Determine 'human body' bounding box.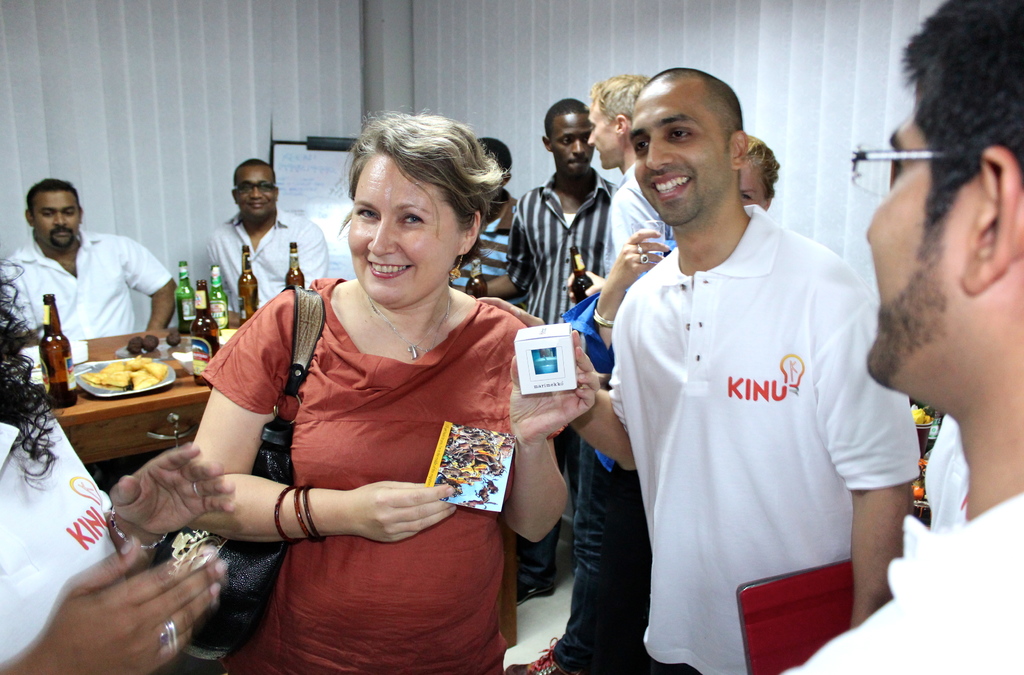
Determined: bbox=(570, 66, 922, 674).
